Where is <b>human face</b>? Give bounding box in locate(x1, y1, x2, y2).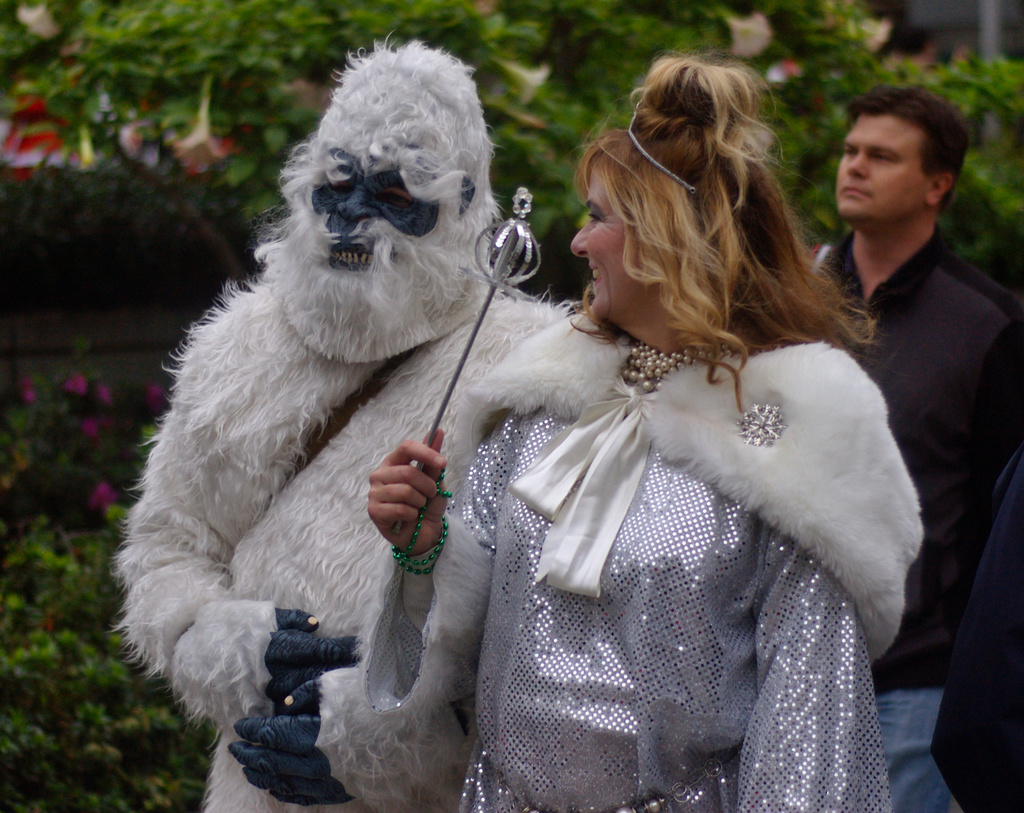
locate(839, 110, 930, 219).
